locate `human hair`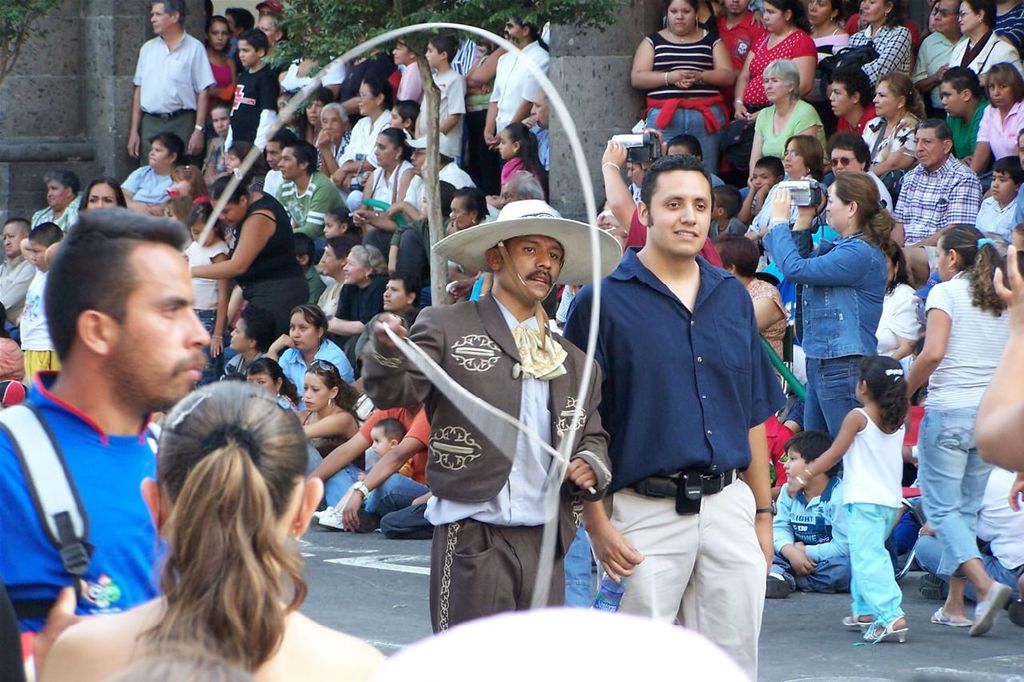
[left=330, top=206, right=358, bottom=222]
